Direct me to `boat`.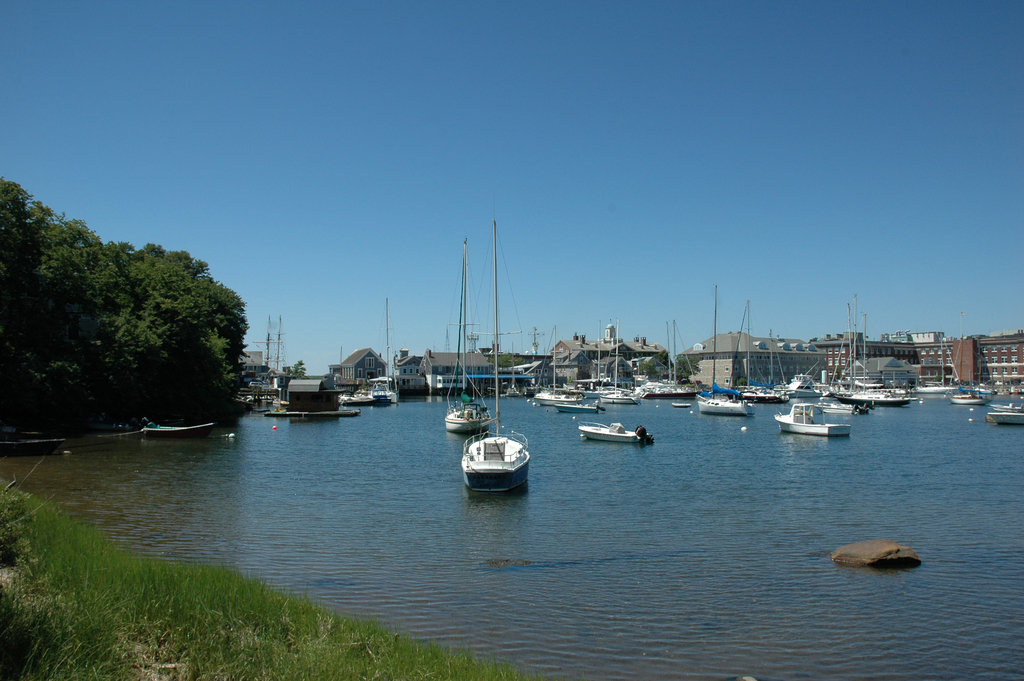
Direction: box=[602, 315, 636, 404].
